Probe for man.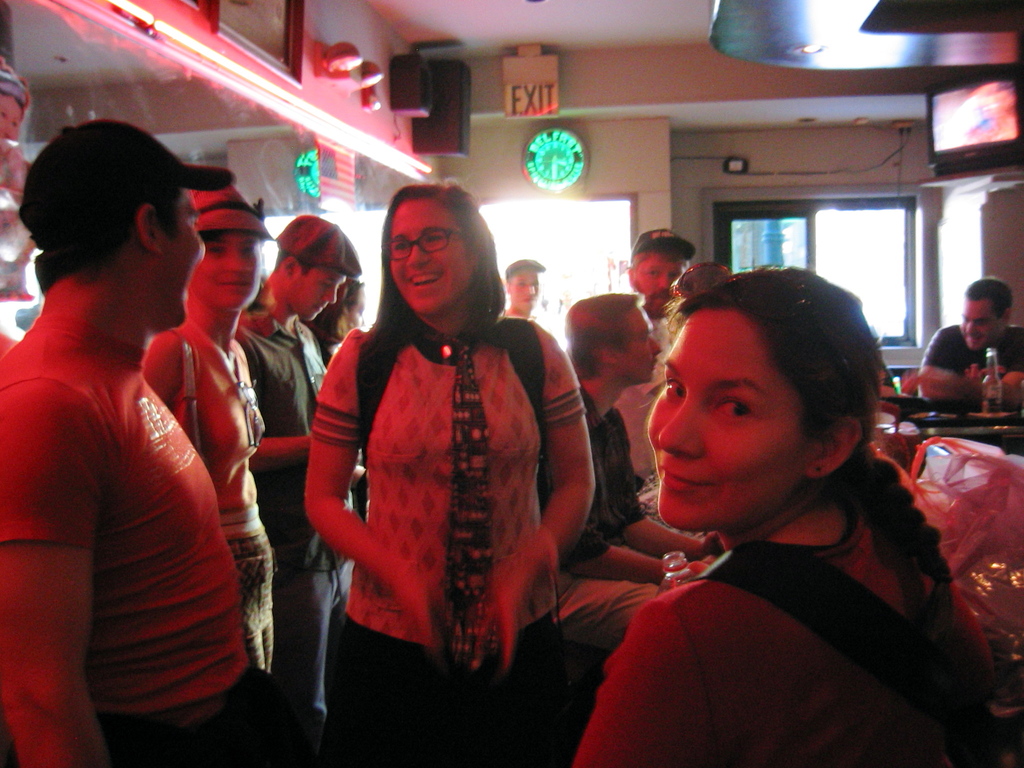
Probe result: <region>922, 264, 1023, 406</region>.
